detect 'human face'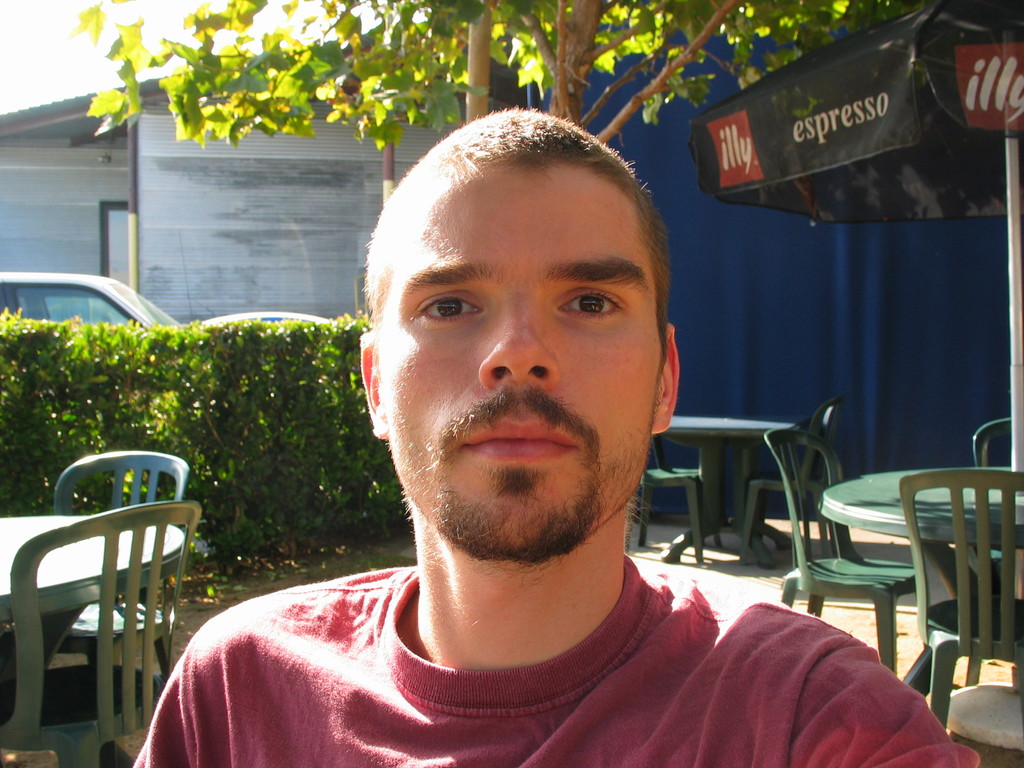
{"x1": 374, "y1": 165, "x2": 673, "y2": 558}
